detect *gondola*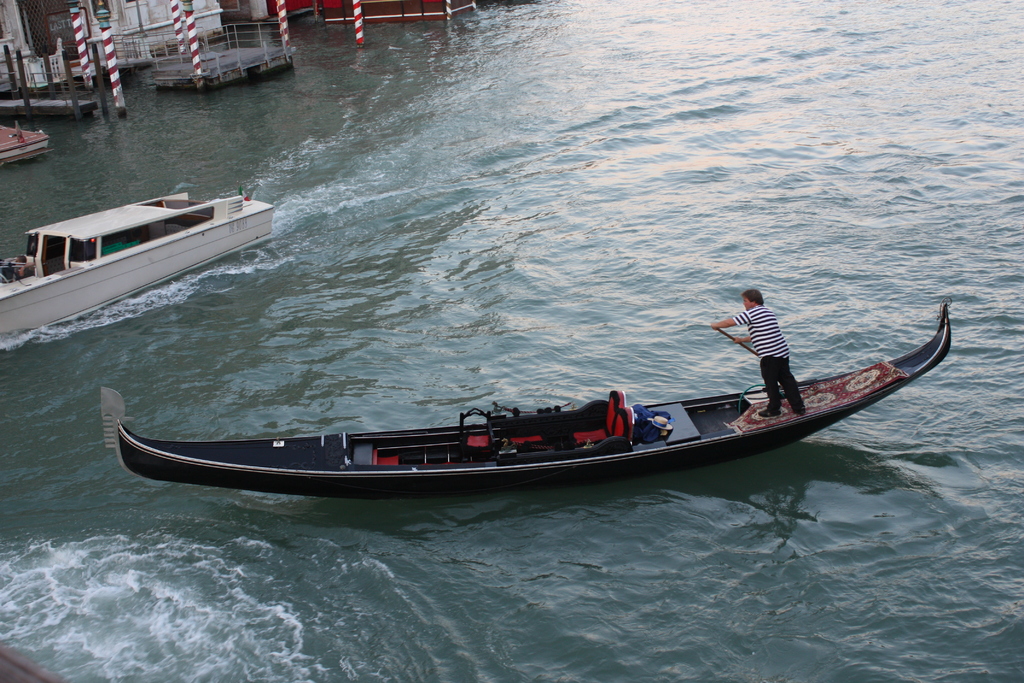
locate(92, 294, 954, 508)
